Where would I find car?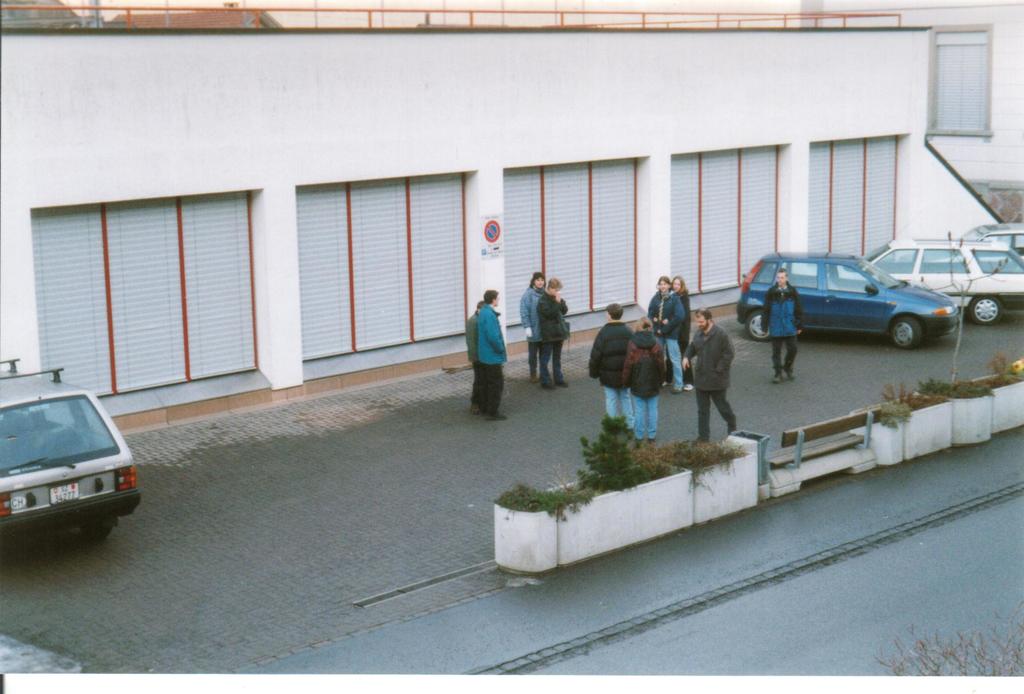
At Rect(735, 252, 955, 346).
